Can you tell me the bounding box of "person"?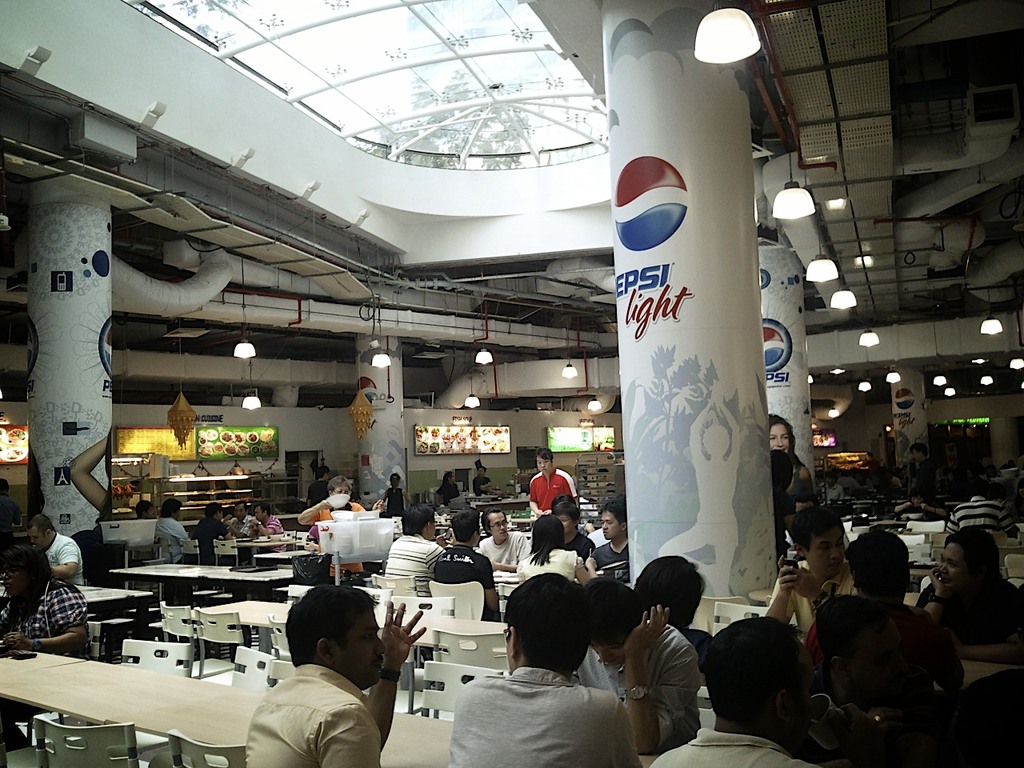
x1=247, y1=503, x2=281, y2=561.
